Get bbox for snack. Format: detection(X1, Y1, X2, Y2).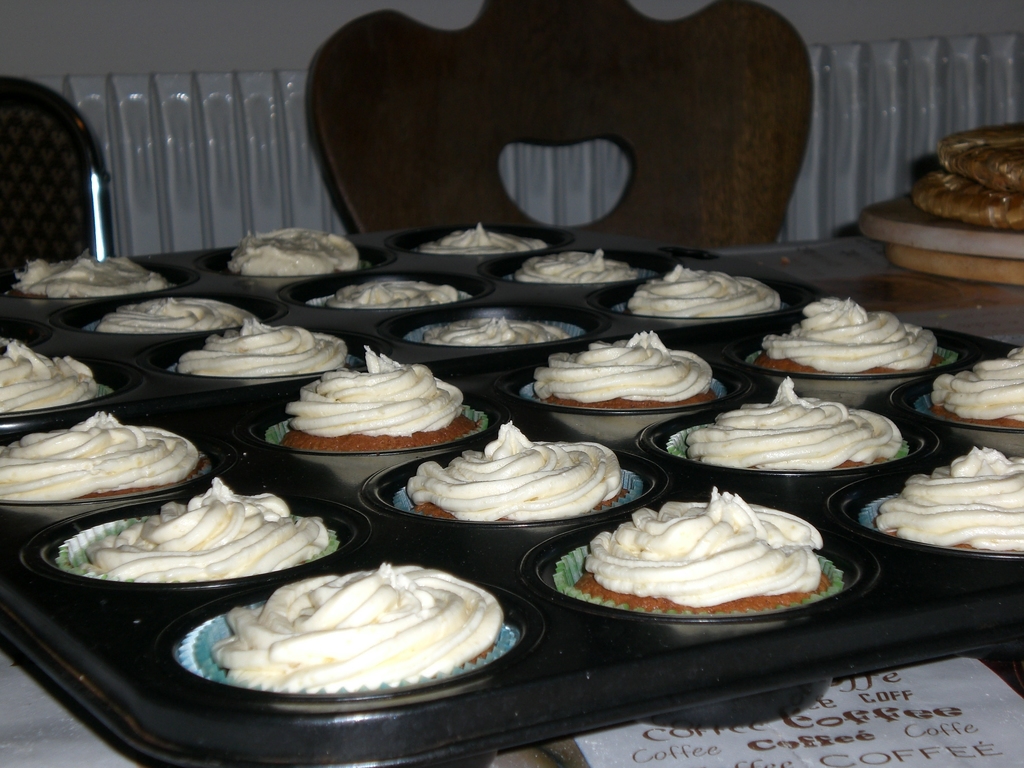
detection(931, 346, 1023, 430).
